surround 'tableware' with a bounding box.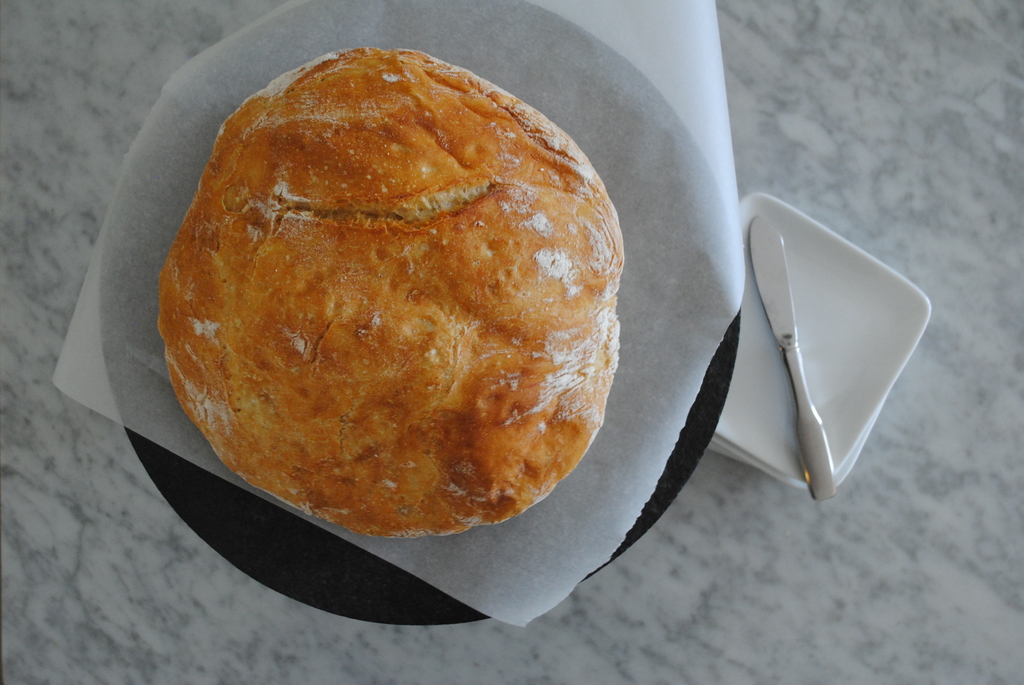
region(703, 196, 939, 494).
